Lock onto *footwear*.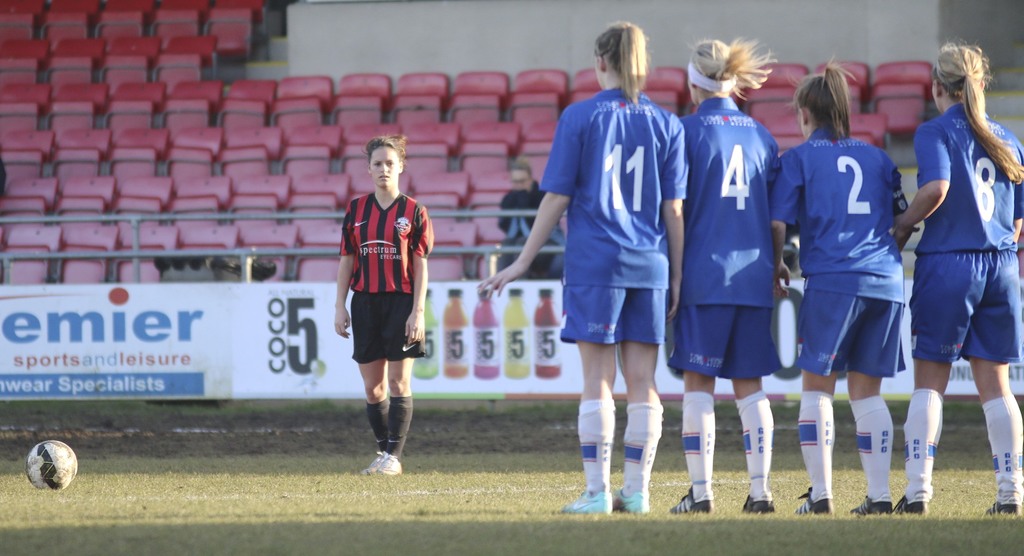
Locked: box(744, 490, 774, 512).
